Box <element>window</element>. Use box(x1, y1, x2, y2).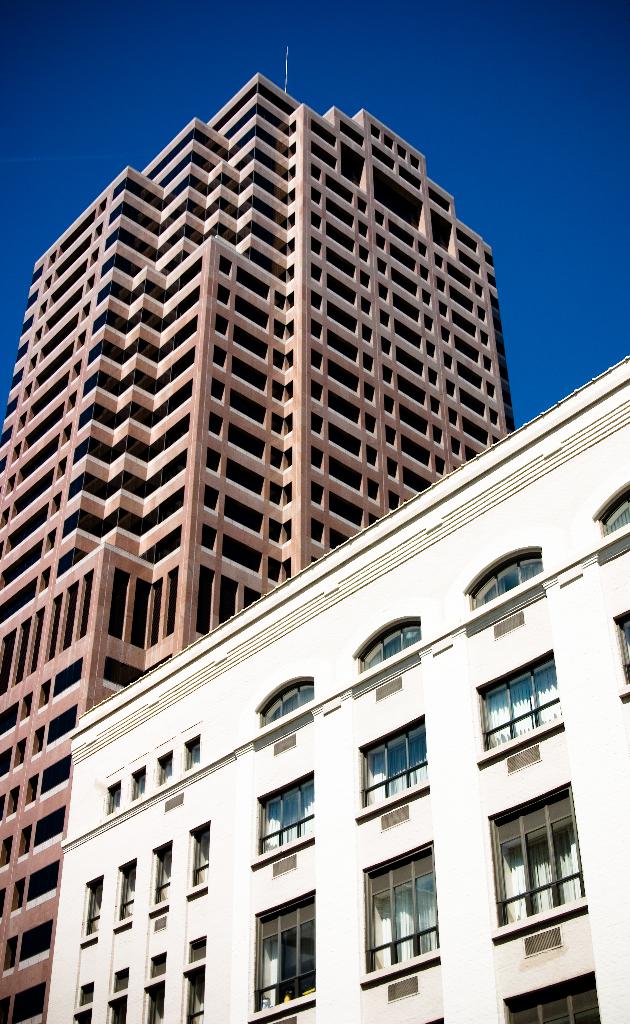
box(150, 839, 176, 932).
